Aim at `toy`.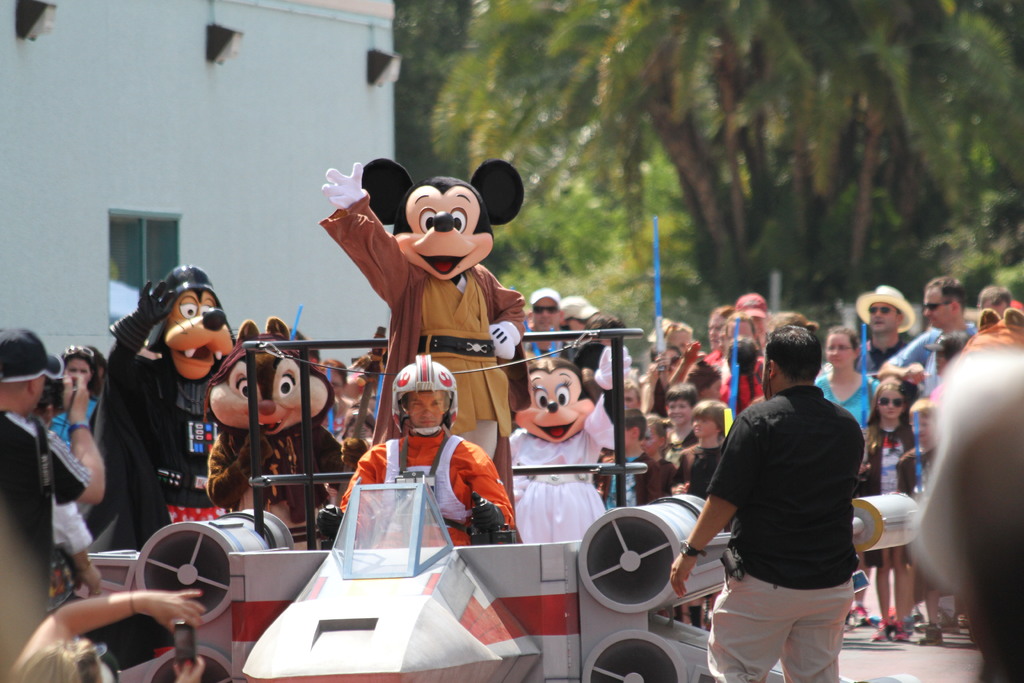
Aimed at <box>479,330,657,543</box>.
